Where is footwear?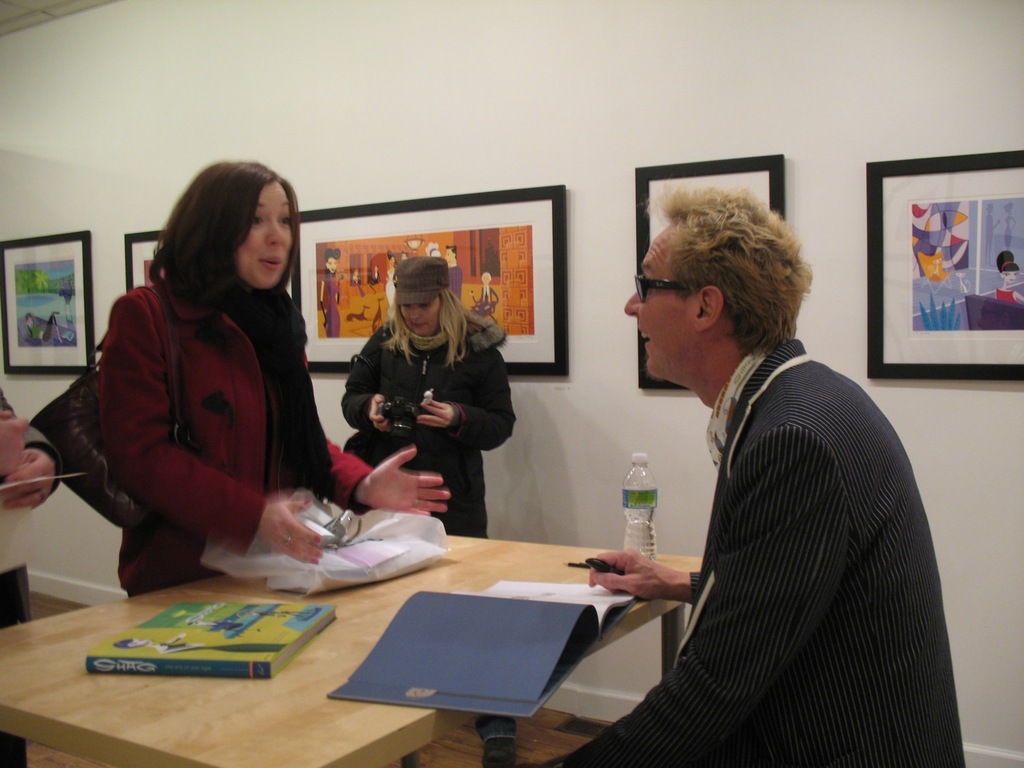
478/736/514/767.
